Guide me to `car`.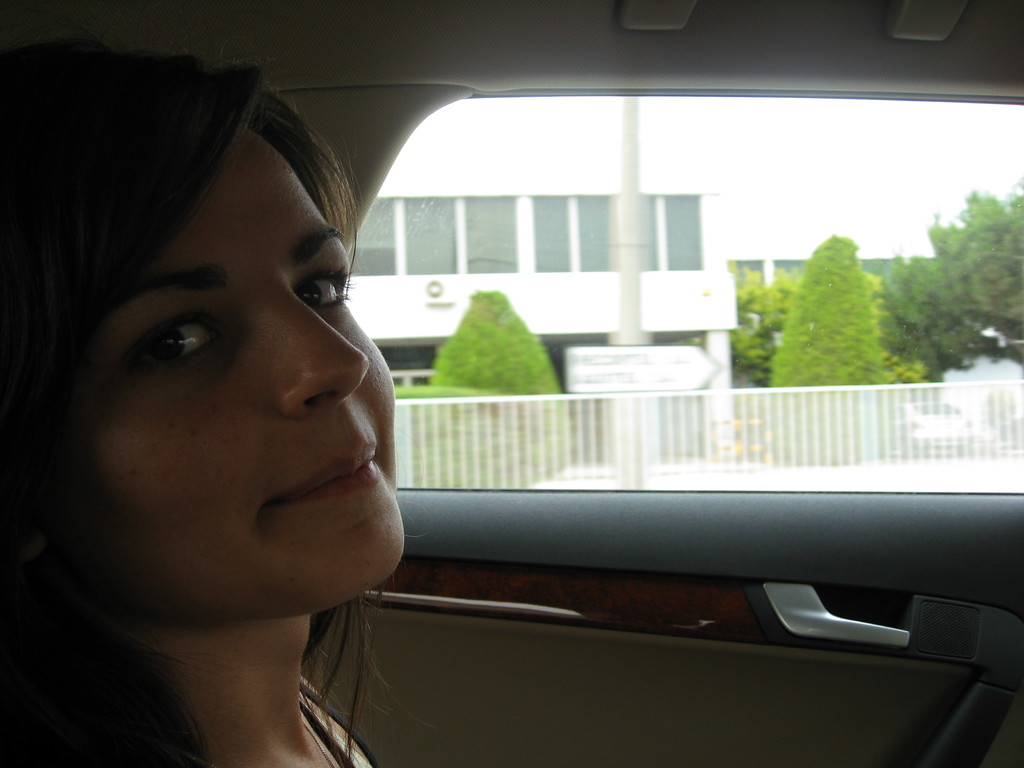
Guidance: 0, 0, 1022, 767.
